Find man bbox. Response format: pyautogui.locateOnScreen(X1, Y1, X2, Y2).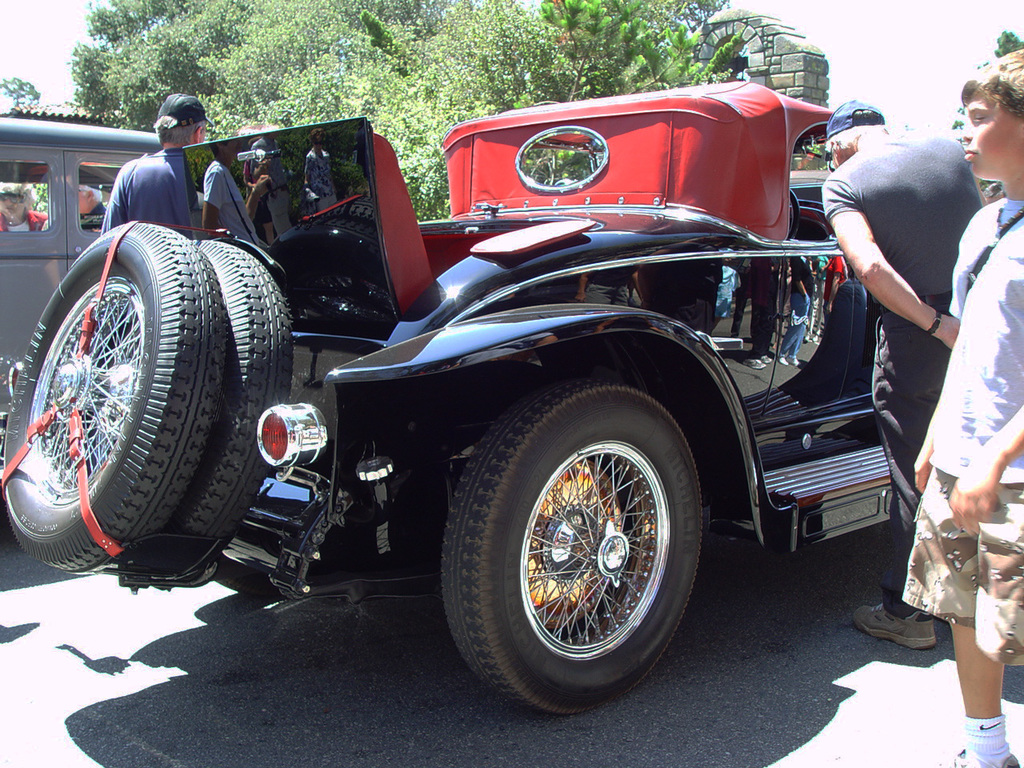
pyautogui.locateOnScreen(825, 99, 1002, 662).
